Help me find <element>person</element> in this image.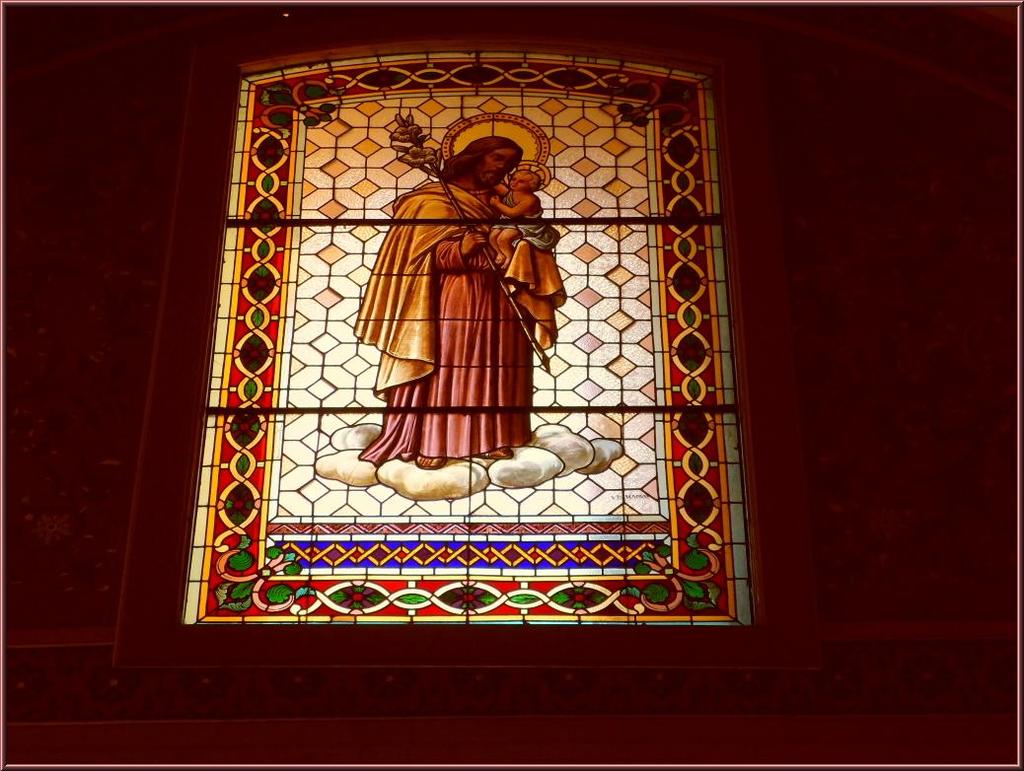
Found it: <box>359,131,547,485</box>.
